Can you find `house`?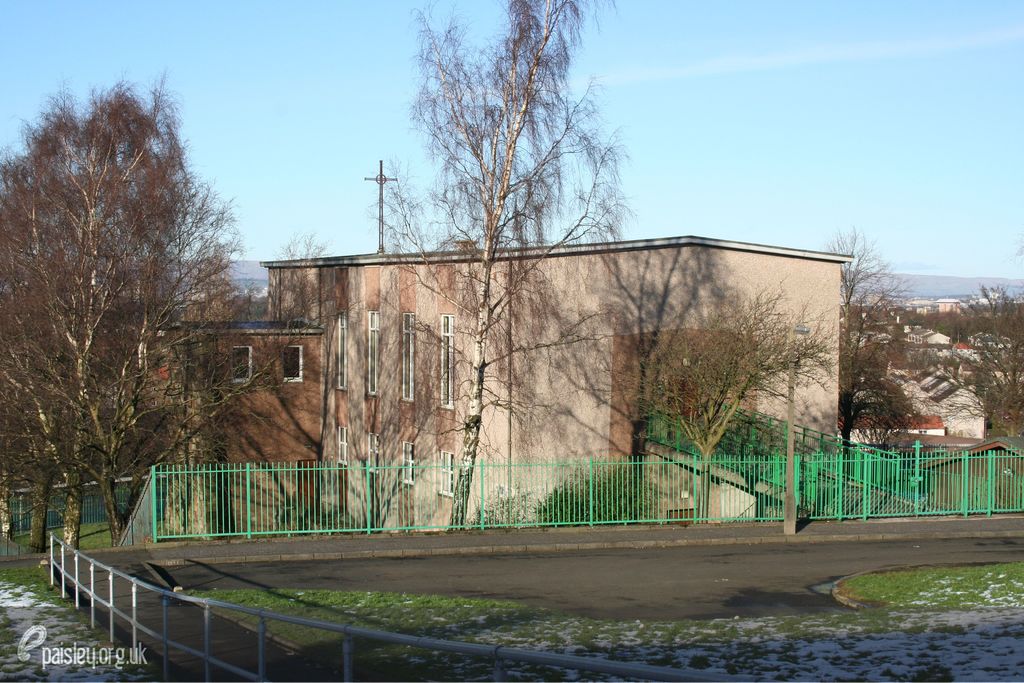
Yes, bounding box: [161, 229, 854, 533].
